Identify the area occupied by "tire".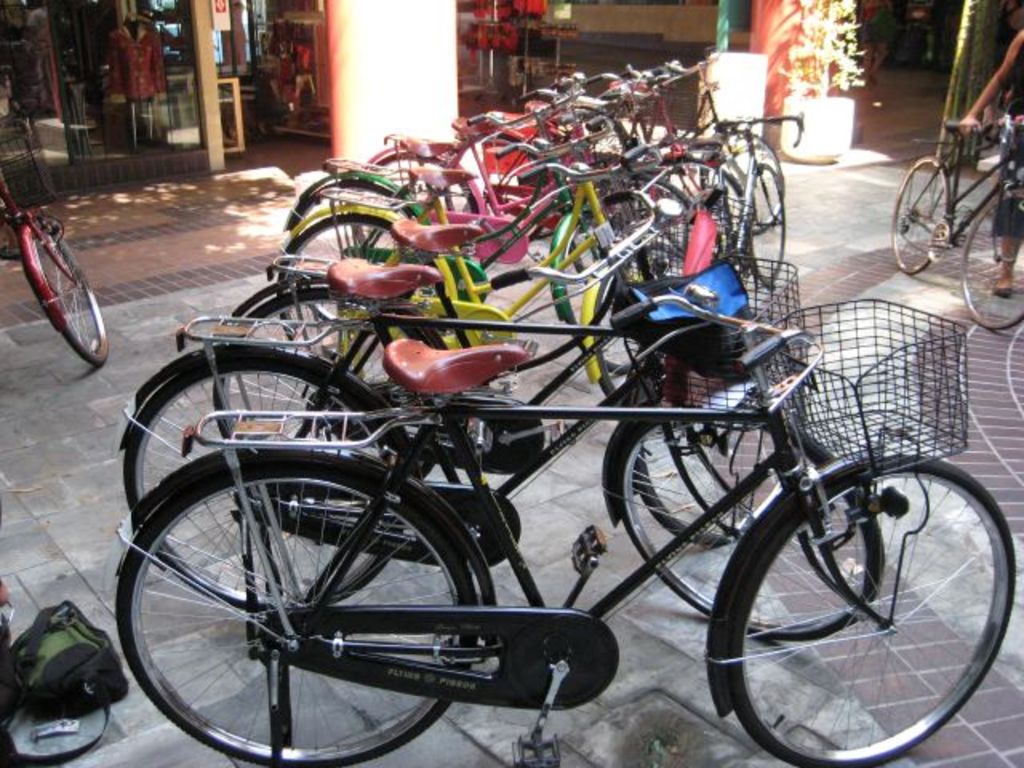
Area: region(962, 189, 1022, 330).
